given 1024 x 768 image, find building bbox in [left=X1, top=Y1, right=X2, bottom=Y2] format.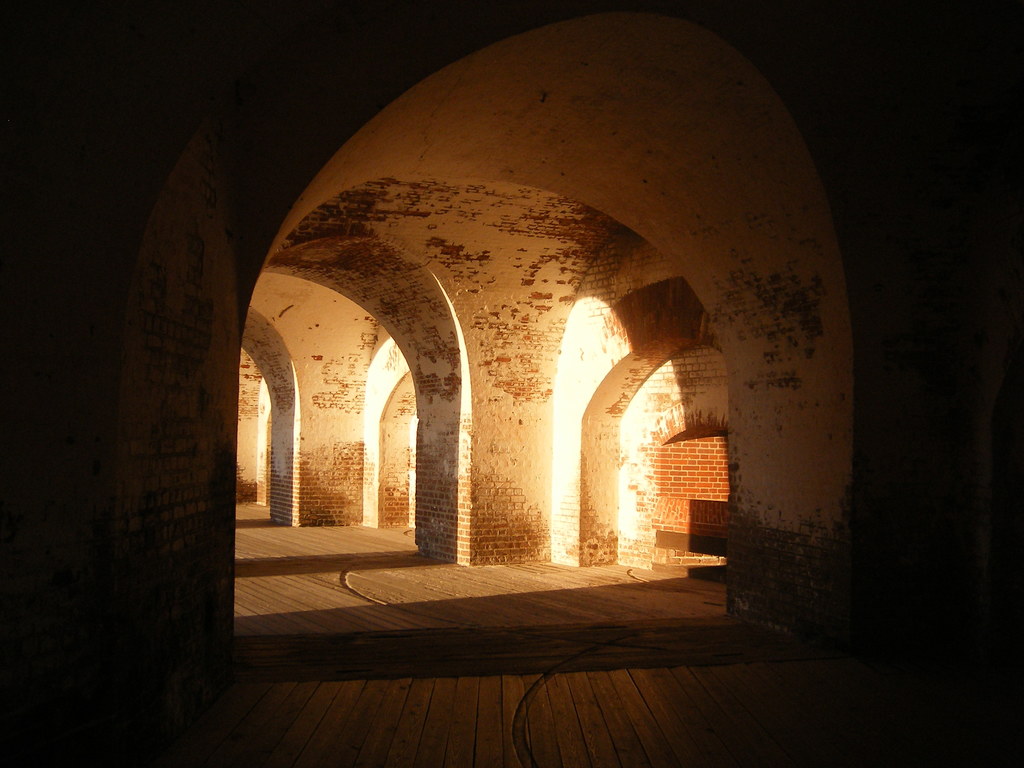
[left=0, top=0, right=1016, bottom=767].
